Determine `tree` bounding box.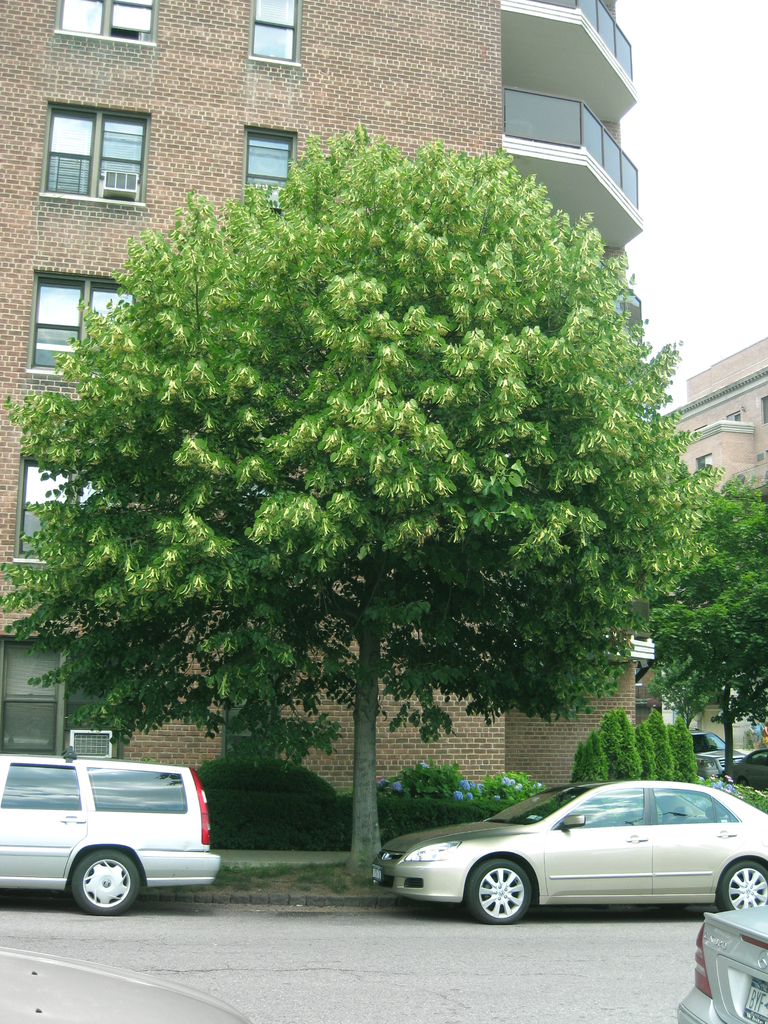
Determined: crop(674, 717, 691, 775).
